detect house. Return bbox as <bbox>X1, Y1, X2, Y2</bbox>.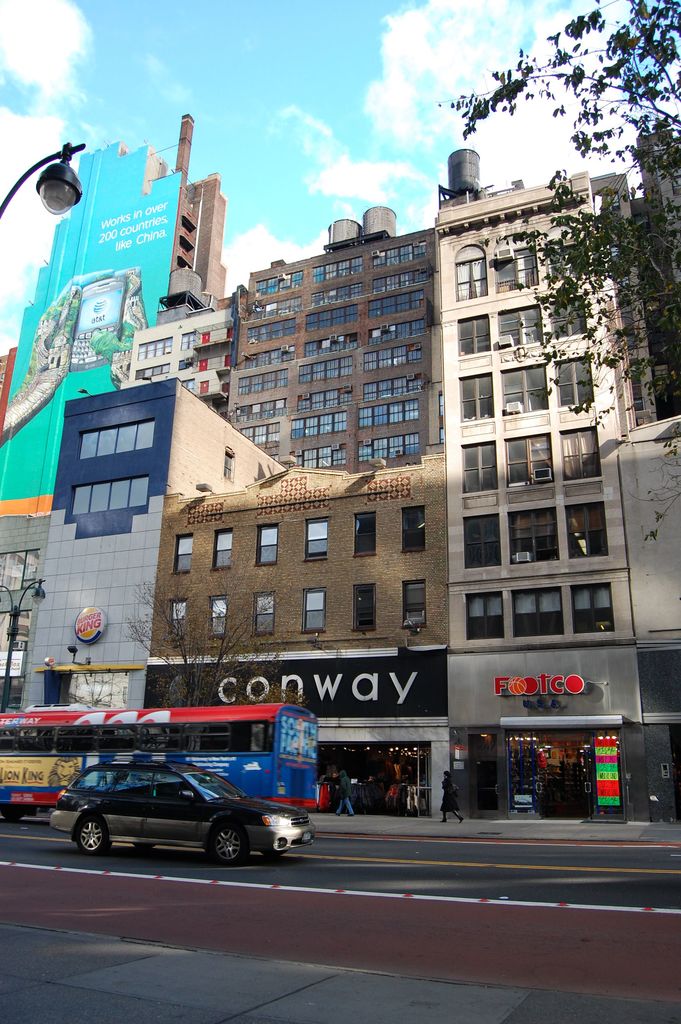
<bbox>21, 378, 286, 735</bbox>.
